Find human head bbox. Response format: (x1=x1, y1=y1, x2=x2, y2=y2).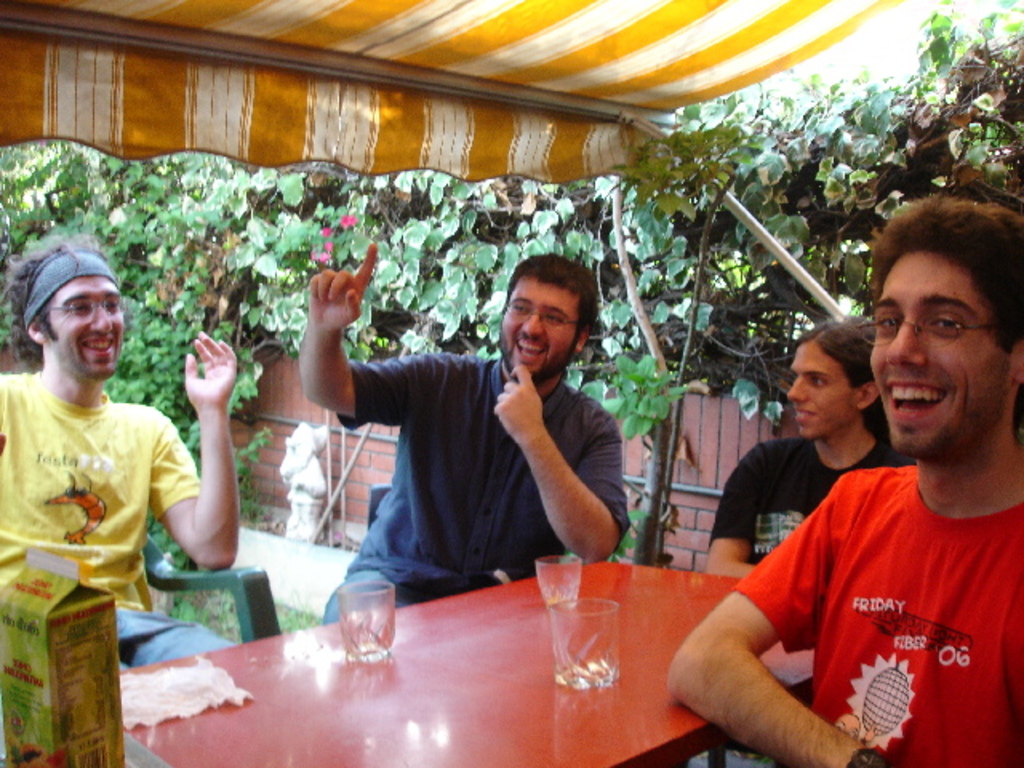
(x1=858, y1=192, x2=1018, y2=475).
